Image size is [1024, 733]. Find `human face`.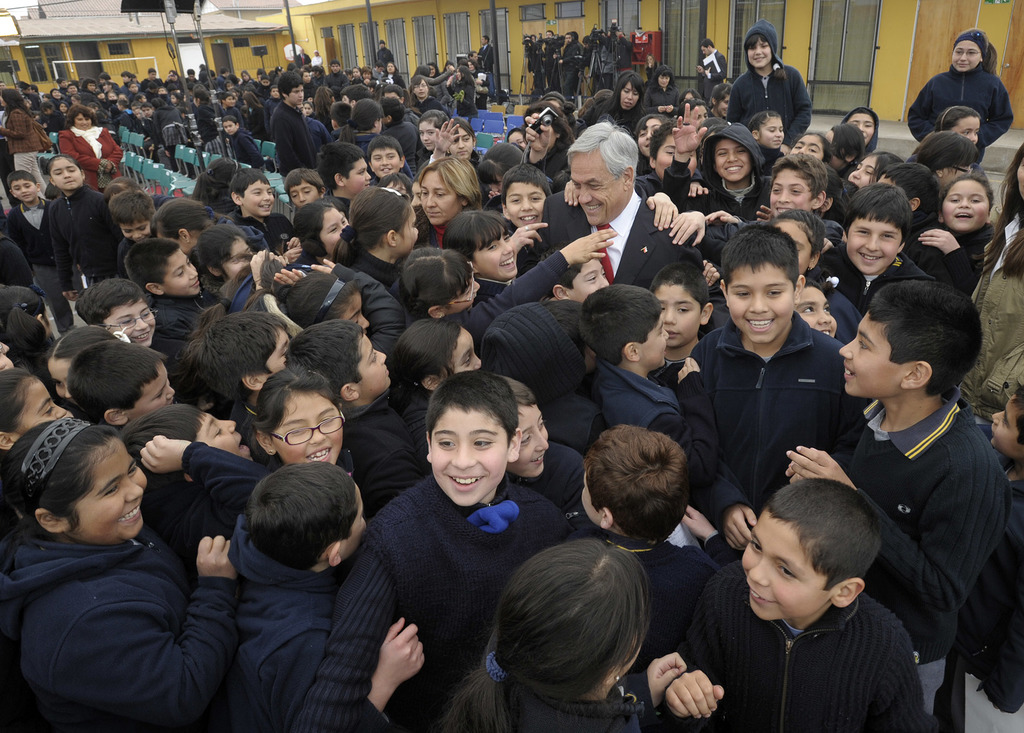
<bbox>382, 89, 402, 104</bbox>.
